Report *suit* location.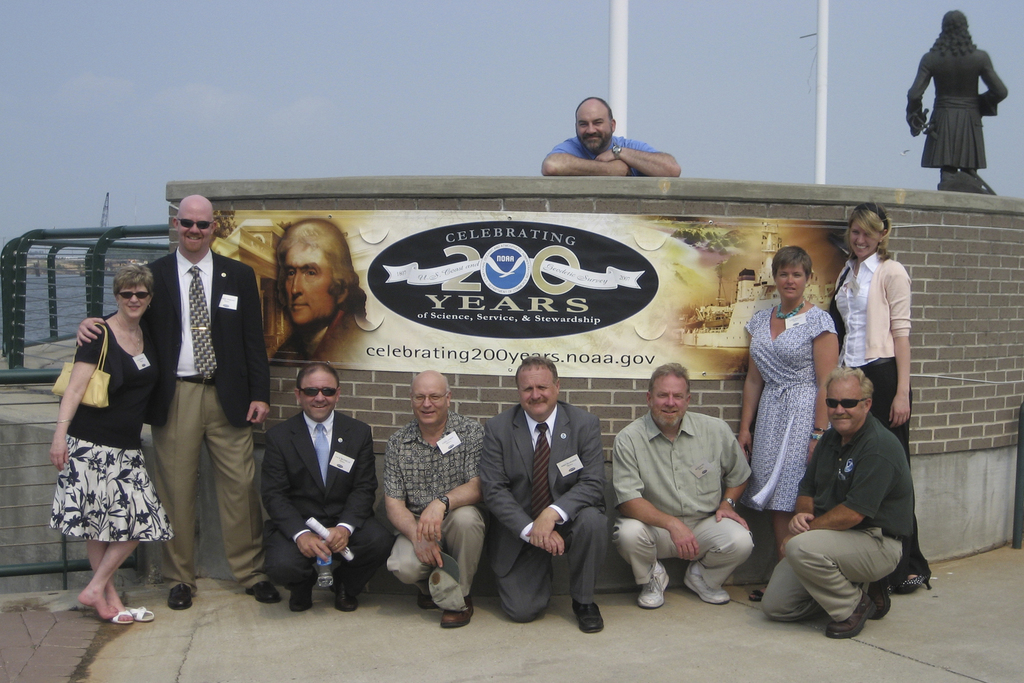
Report: 246/366/378/602.
